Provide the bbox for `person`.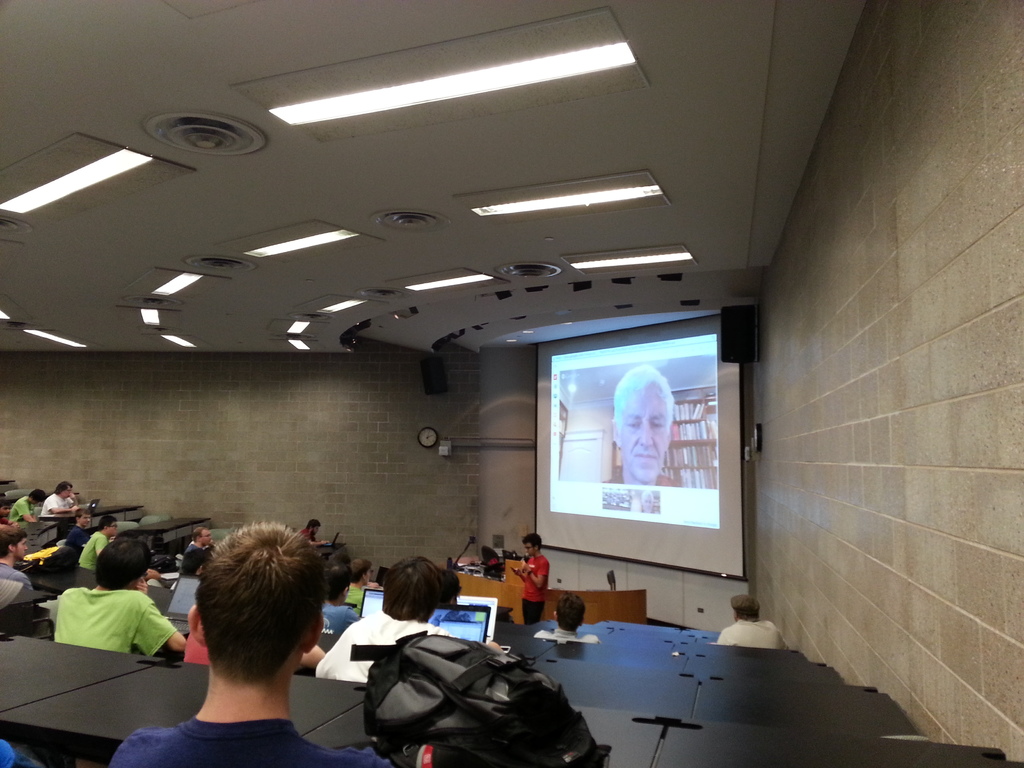
{"left": 317, "top": 564, "right": 359, "bottom": 638}.
